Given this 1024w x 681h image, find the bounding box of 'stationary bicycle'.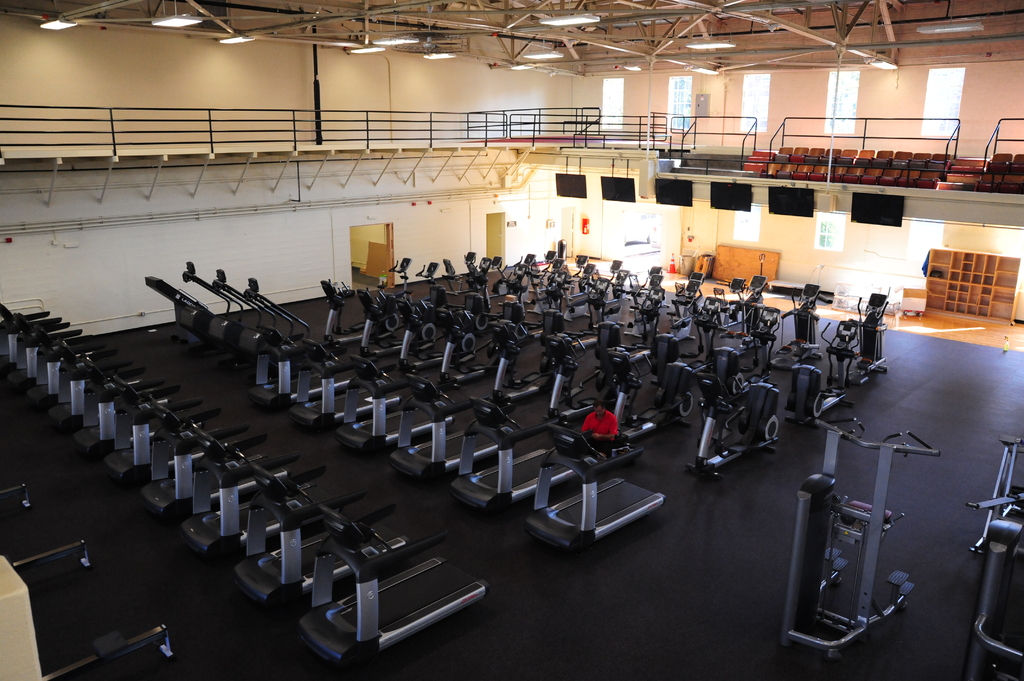
l=803, t=383, r=932, b=657.
